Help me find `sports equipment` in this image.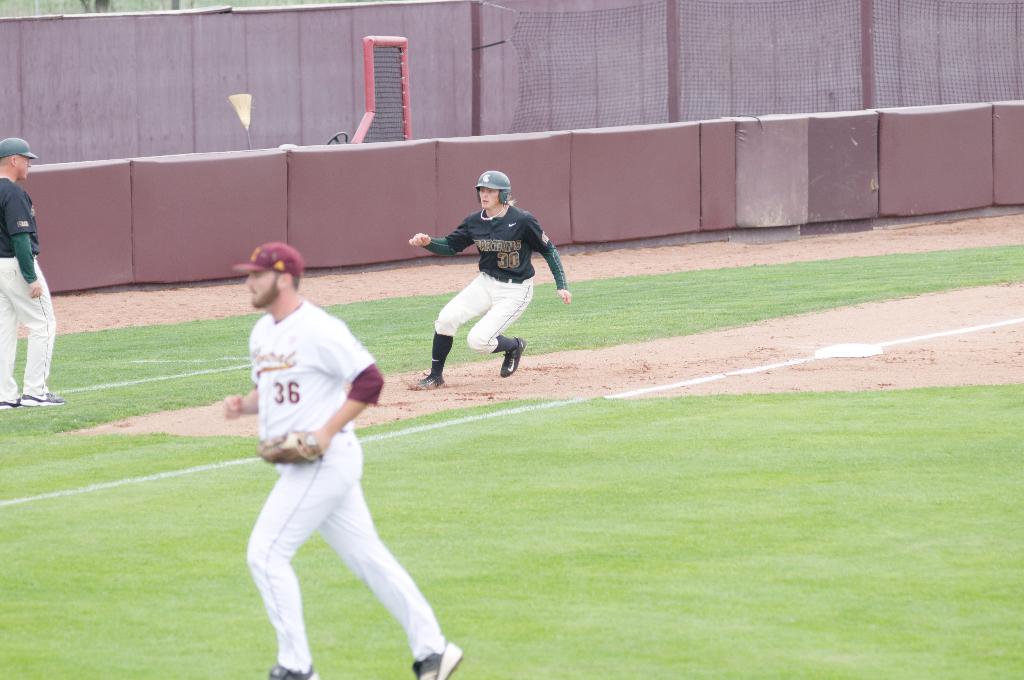
Found it: BBox(476, 170, 513, 206).
